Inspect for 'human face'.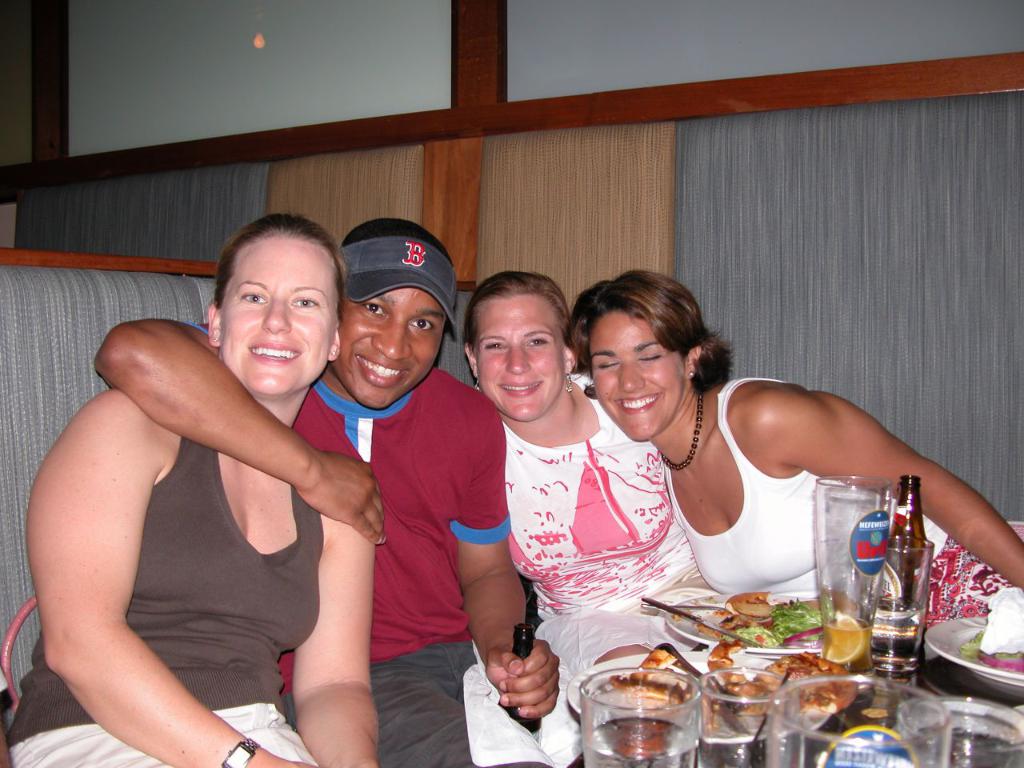
Inspection: [218, 239, 336, 391].
